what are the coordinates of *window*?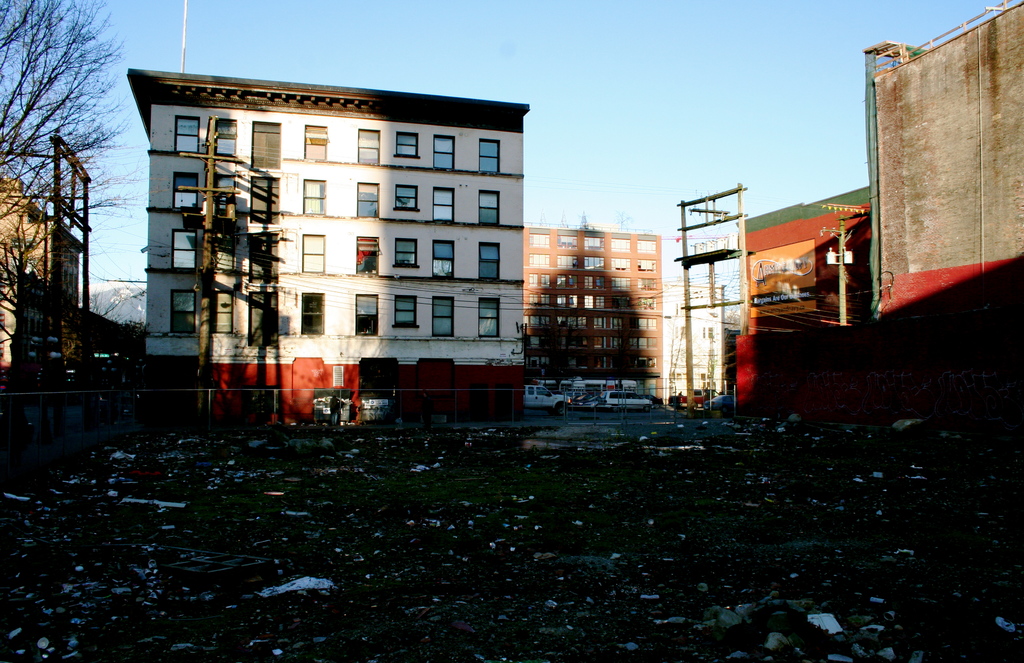
{"left": 480, "top": 244, "right": 499, "bottom": 282}.
